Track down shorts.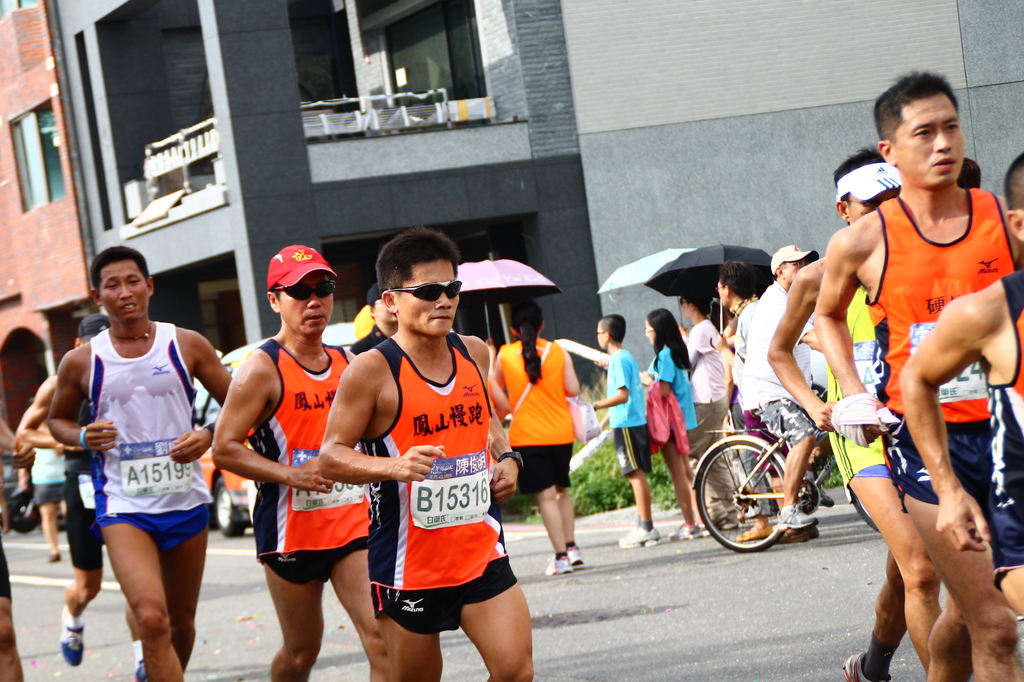
Tracked to detection(371, 554, 515, 635).
